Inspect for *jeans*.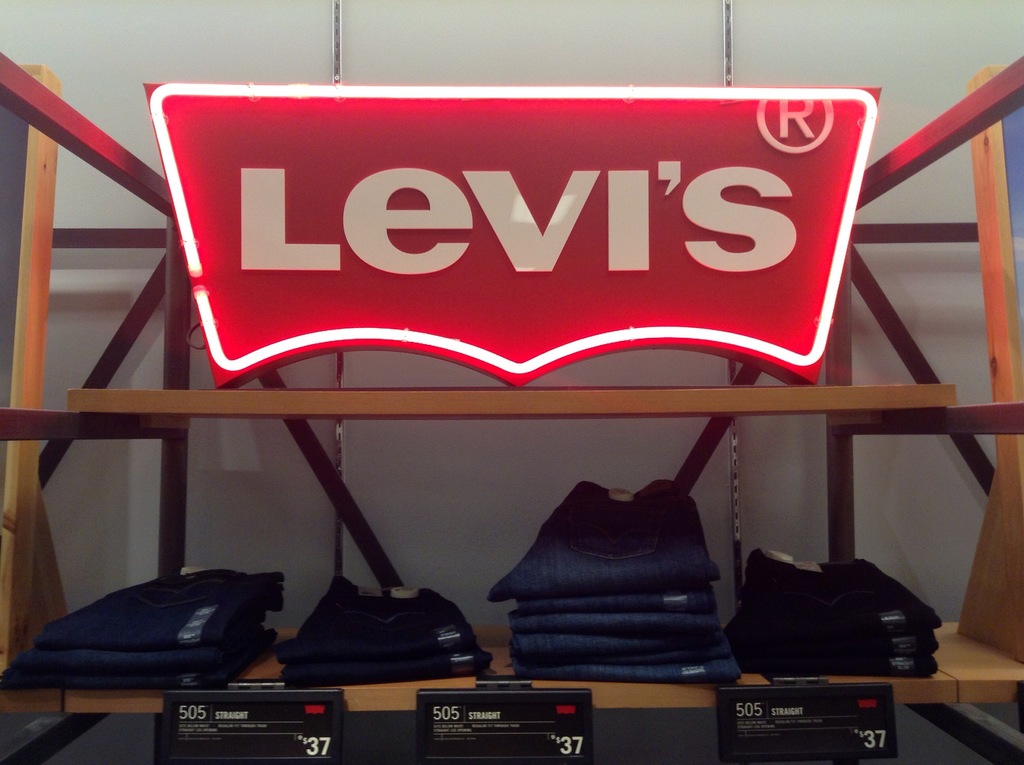
Inspection: [left=254, top=566, right=493, bottom=687].
